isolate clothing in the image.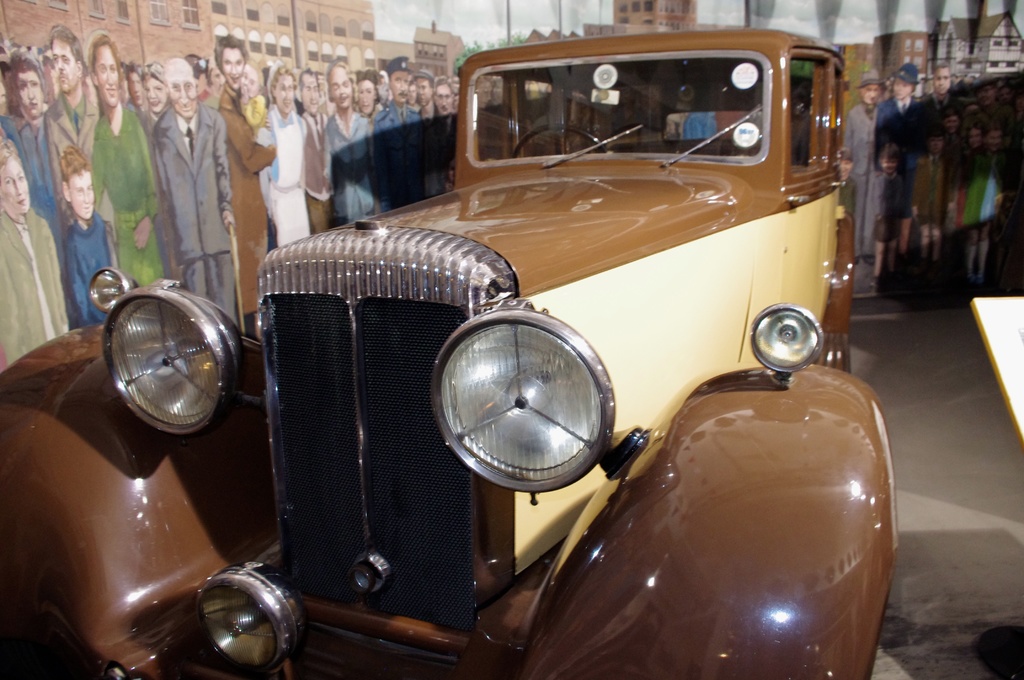
Isolated region: (left=879, top=91, right=913, bottom=223).
